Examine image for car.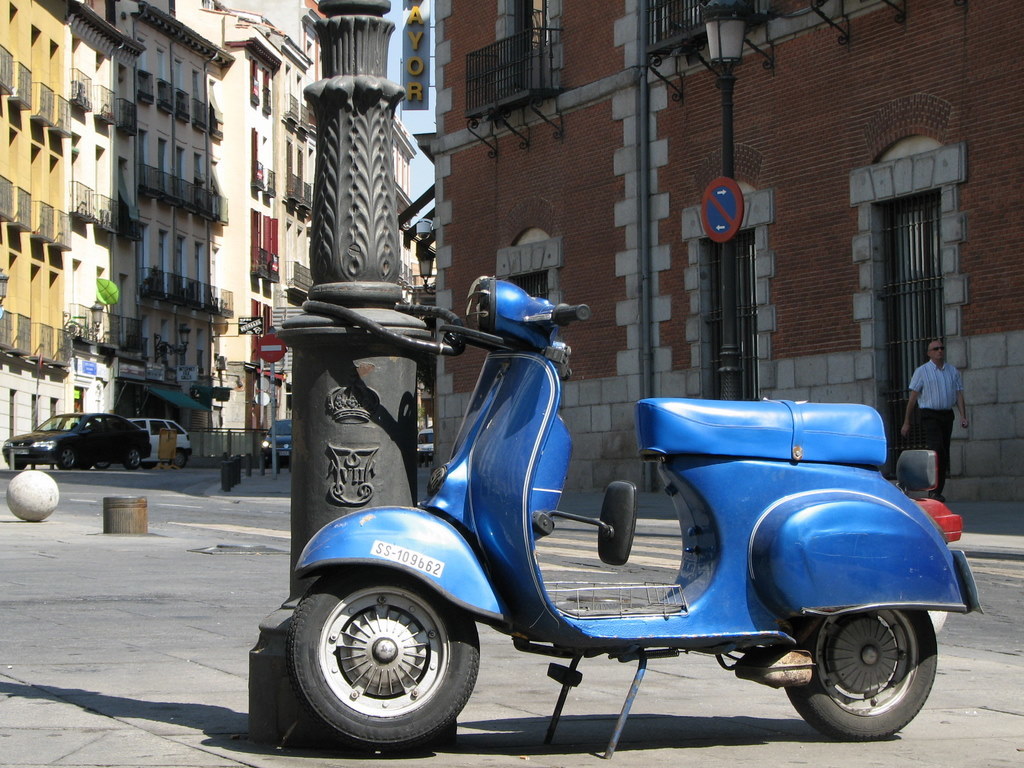
Examination result: [4,405,153,471].
